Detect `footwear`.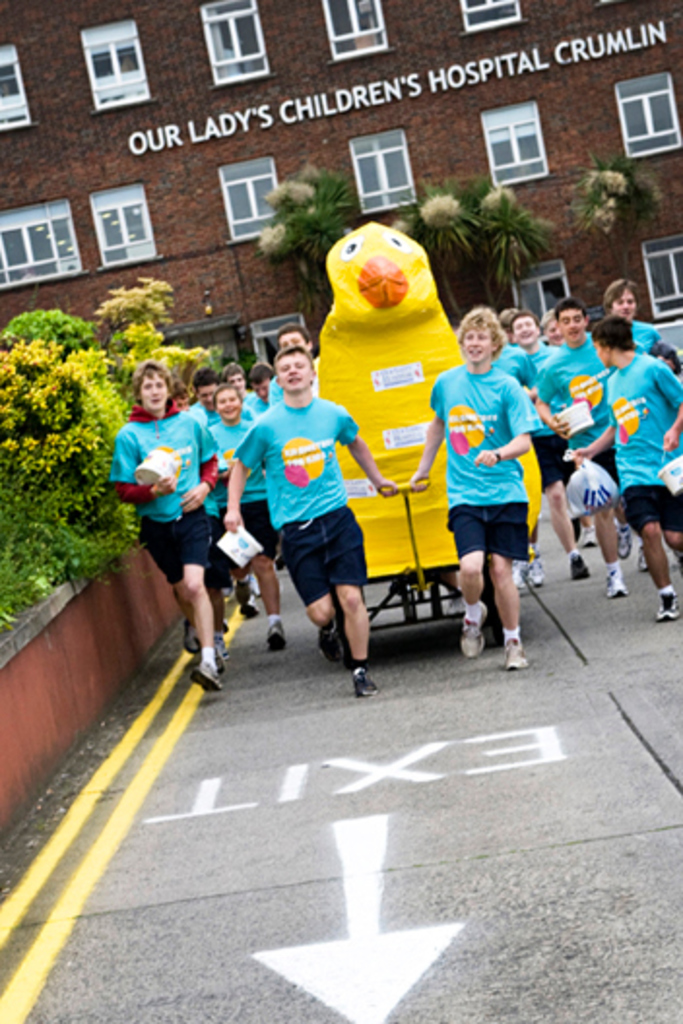
Detected at {"left": 215, "top": 632, "right": 229, "bottom": 661}.
